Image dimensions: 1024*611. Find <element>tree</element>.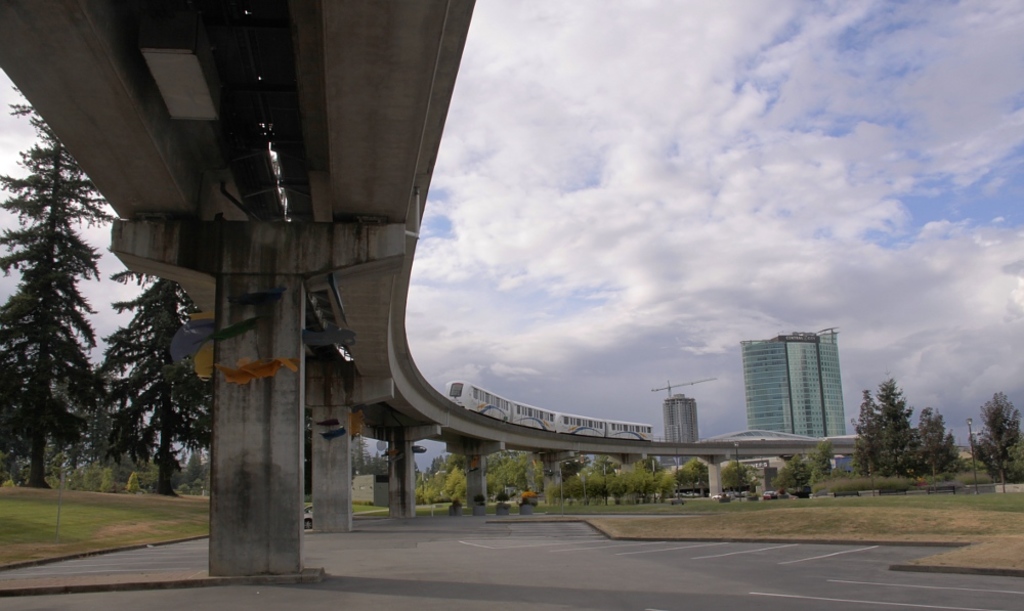
{"left": 80, "top": 271, "right": 221, "bottom": 507}.
